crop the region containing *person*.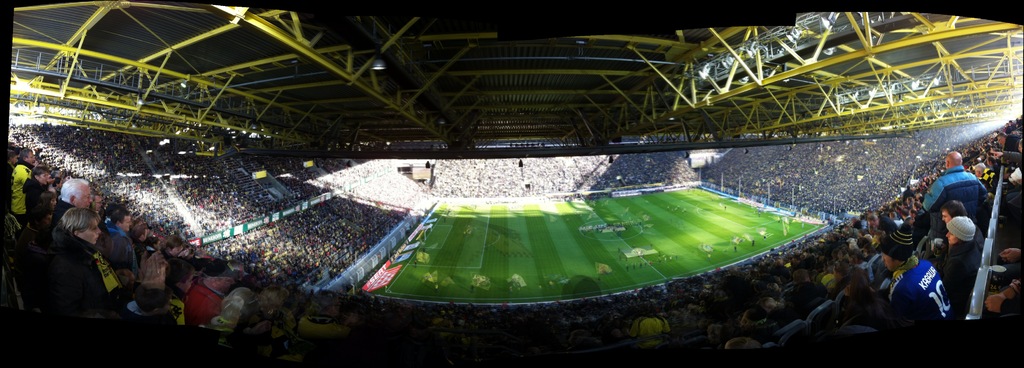
Crop region: bbox=[916, 144, 989, 224].
